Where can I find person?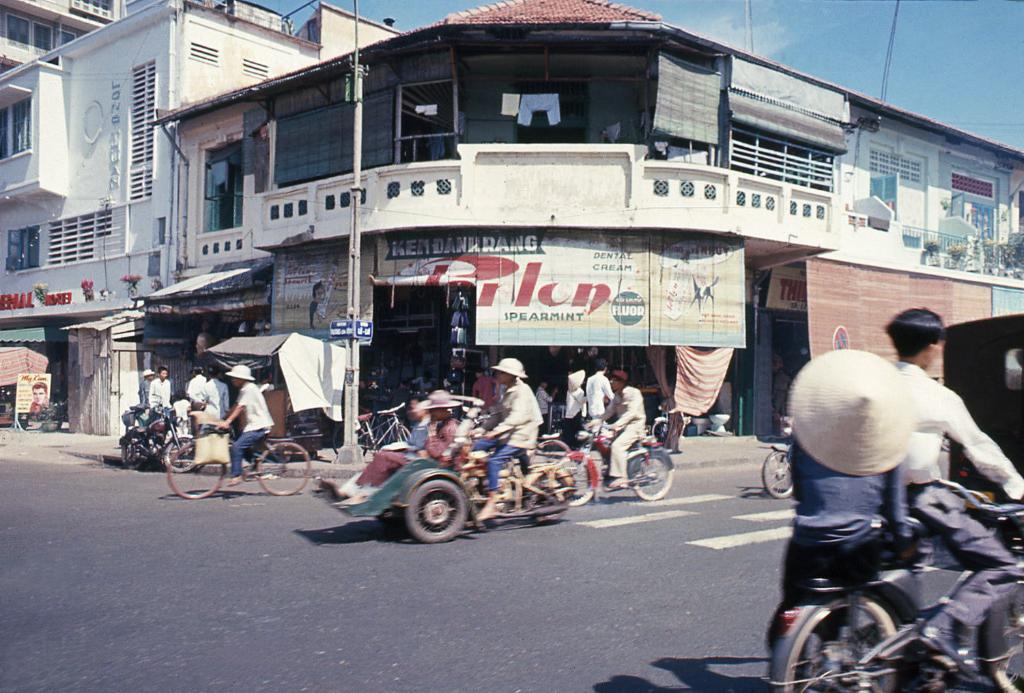
You can find it at select_region(317, 397, 429, 499).
